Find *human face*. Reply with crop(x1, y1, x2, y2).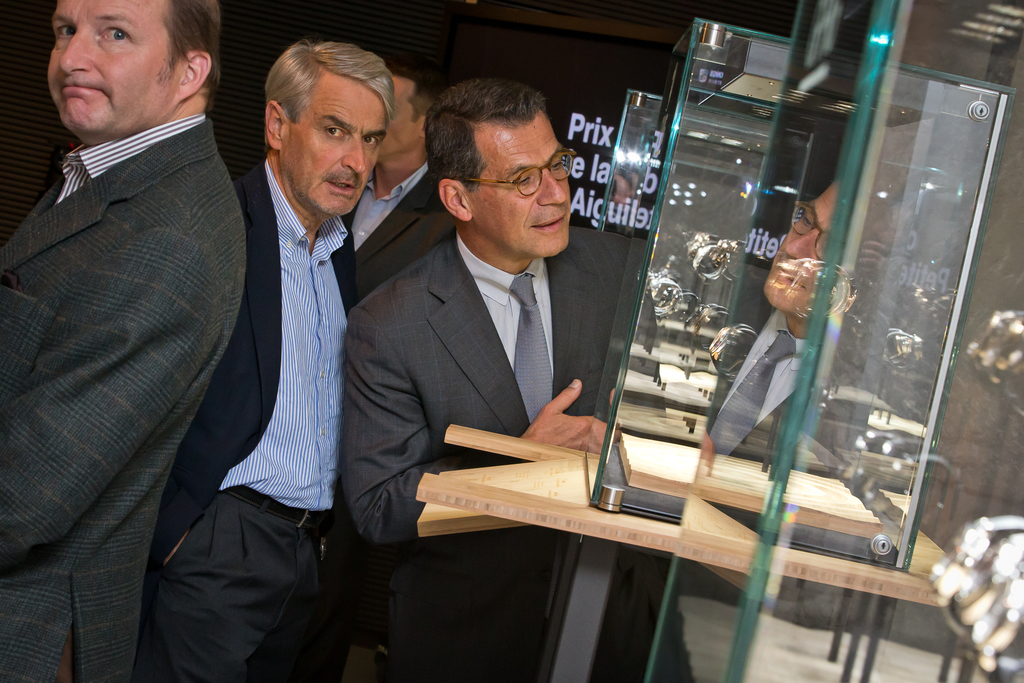
crop(46, 0, 172, 134).
